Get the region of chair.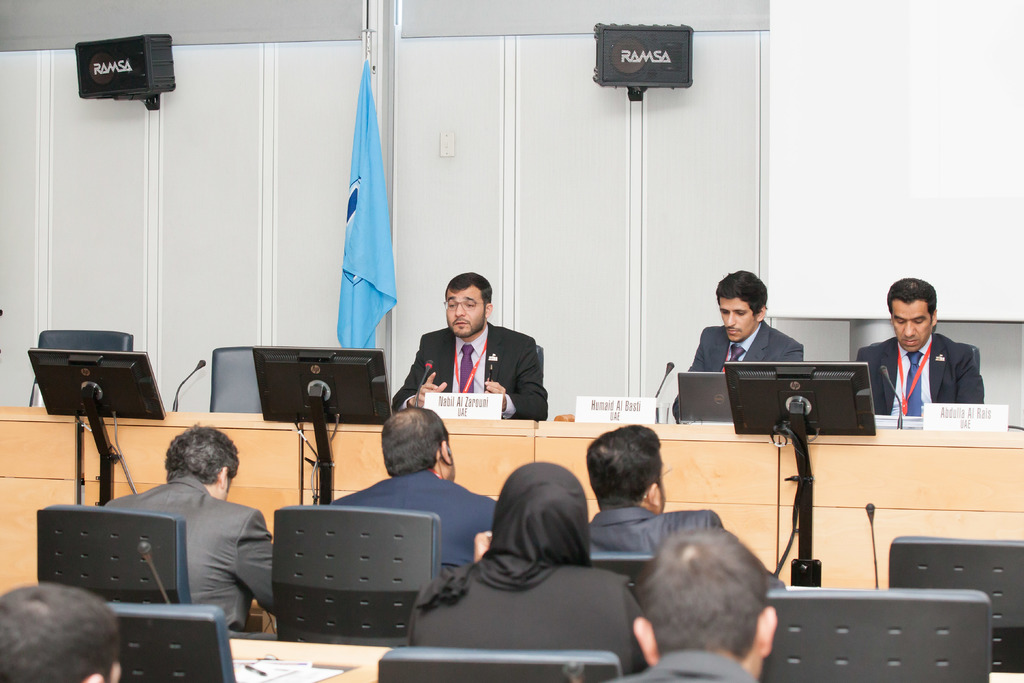
[379,647,621,682].
